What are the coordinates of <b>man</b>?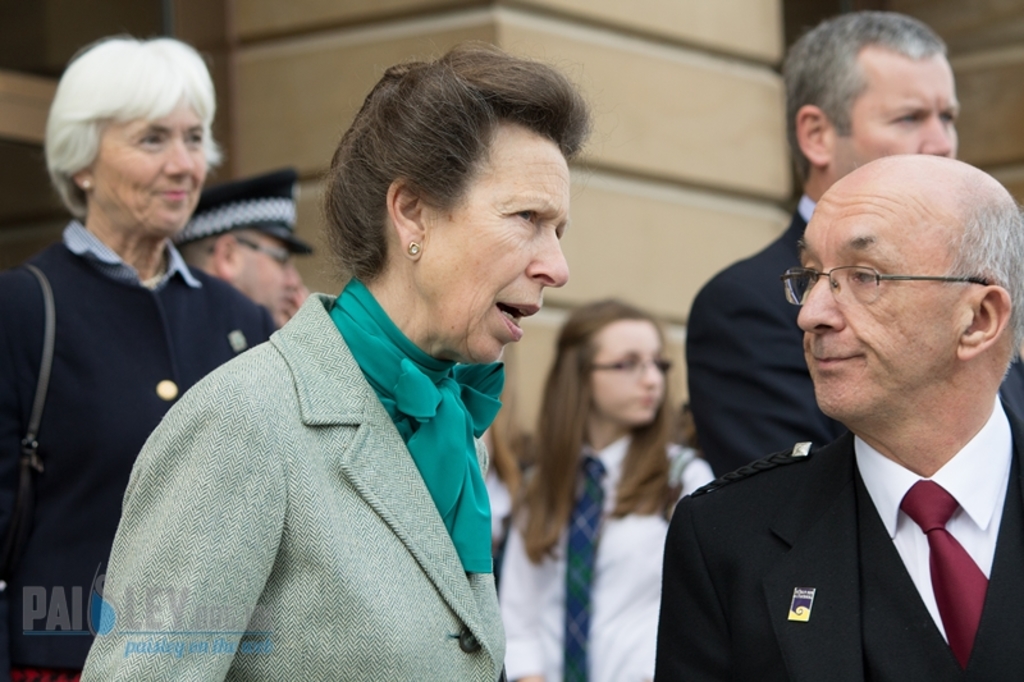
<bbox>691, 8, 961, 479</bbox>.
